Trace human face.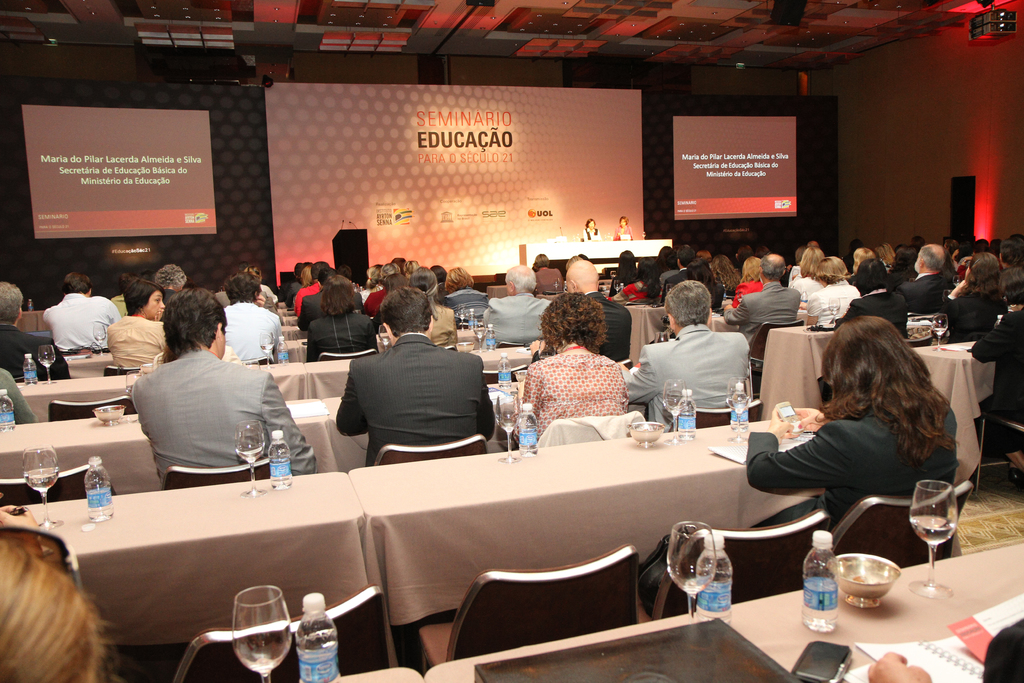
Traced to [left=146, top=290, right=164, bottom=317].
